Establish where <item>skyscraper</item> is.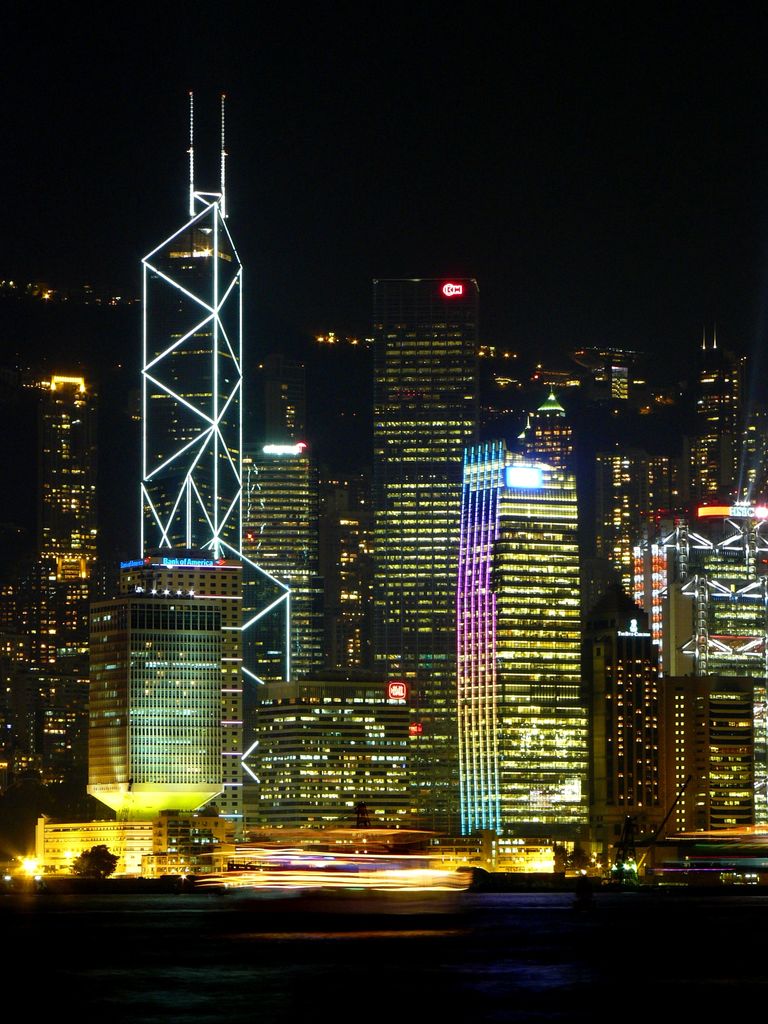
Established at 369,275,480,676.
